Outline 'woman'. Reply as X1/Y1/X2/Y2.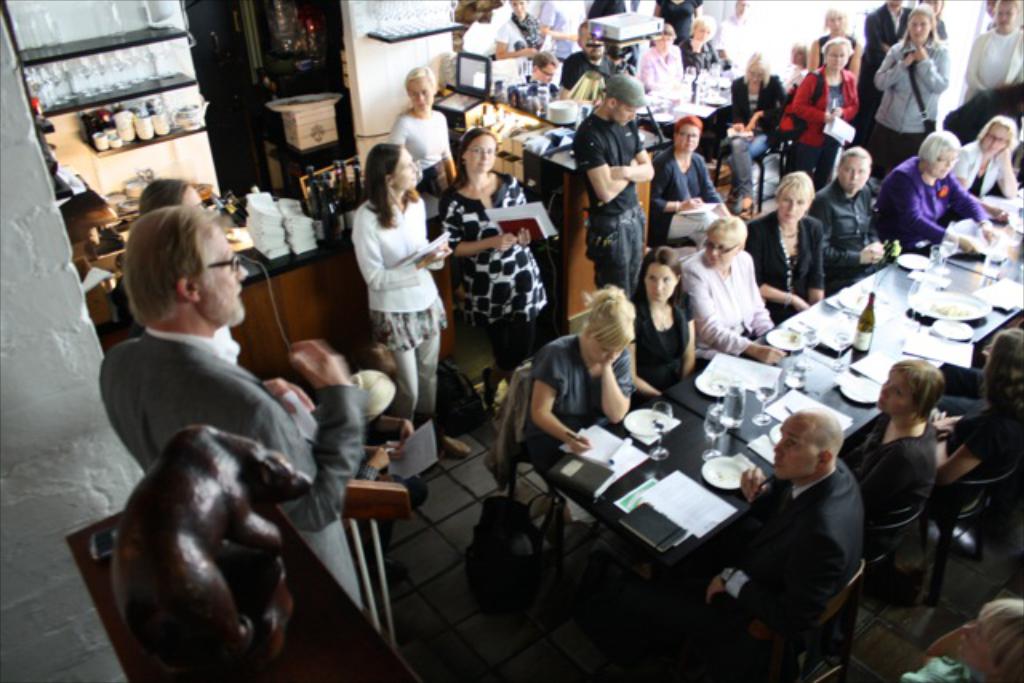
634/16/691/91.
